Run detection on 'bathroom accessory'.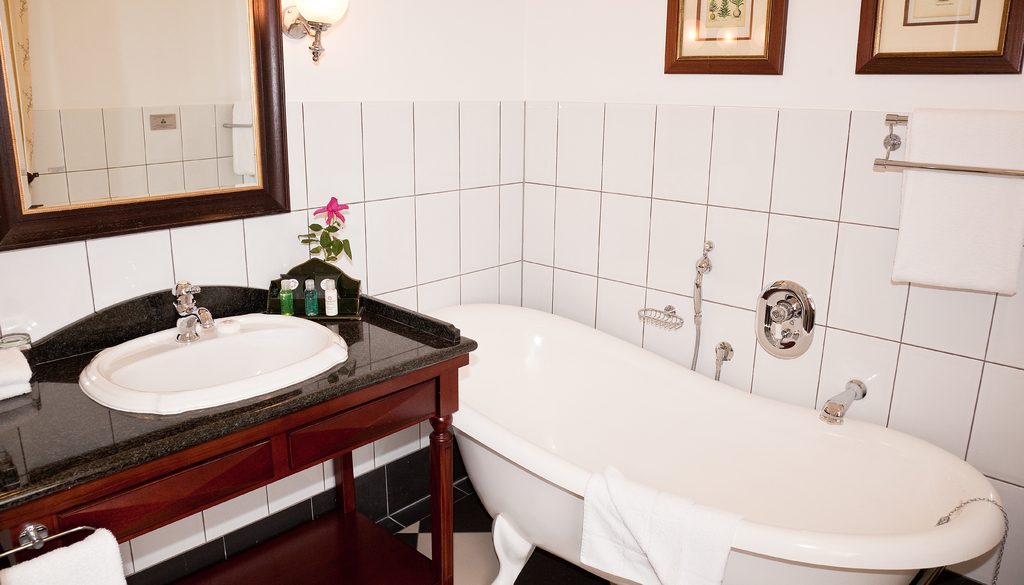
Result: <region>628, 294, 685, 328</region>.
